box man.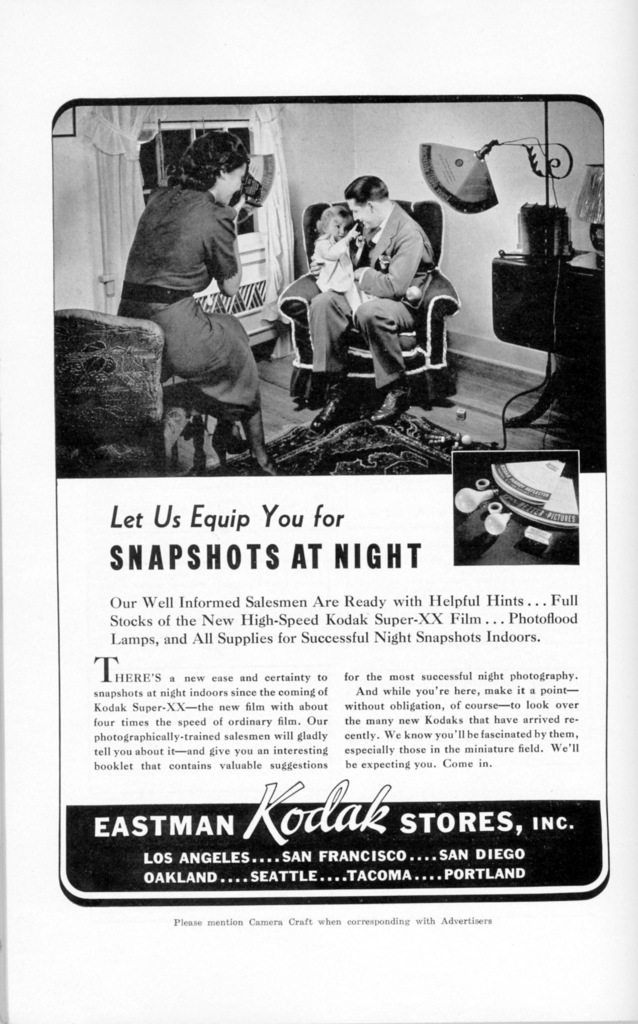
[x1=327, y1=164, x2=450, y2=408].
